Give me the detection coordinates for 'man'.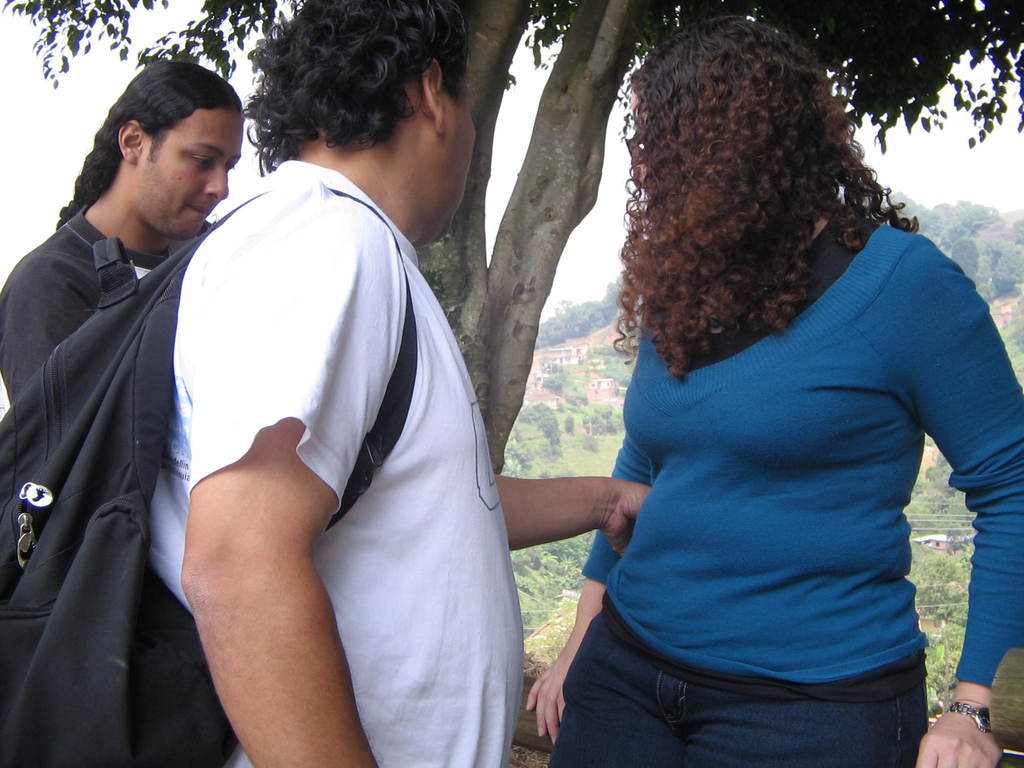
box(0, 0, 661, 767).
